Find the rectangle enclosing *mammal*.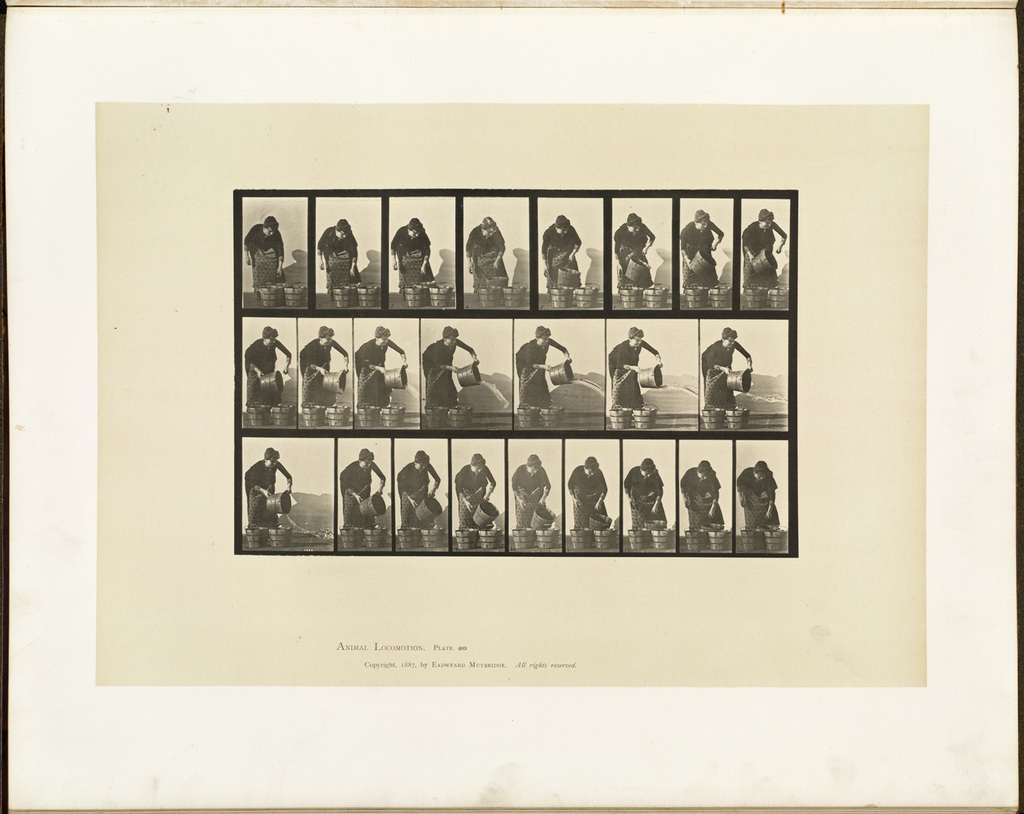
455:452:495:524.
